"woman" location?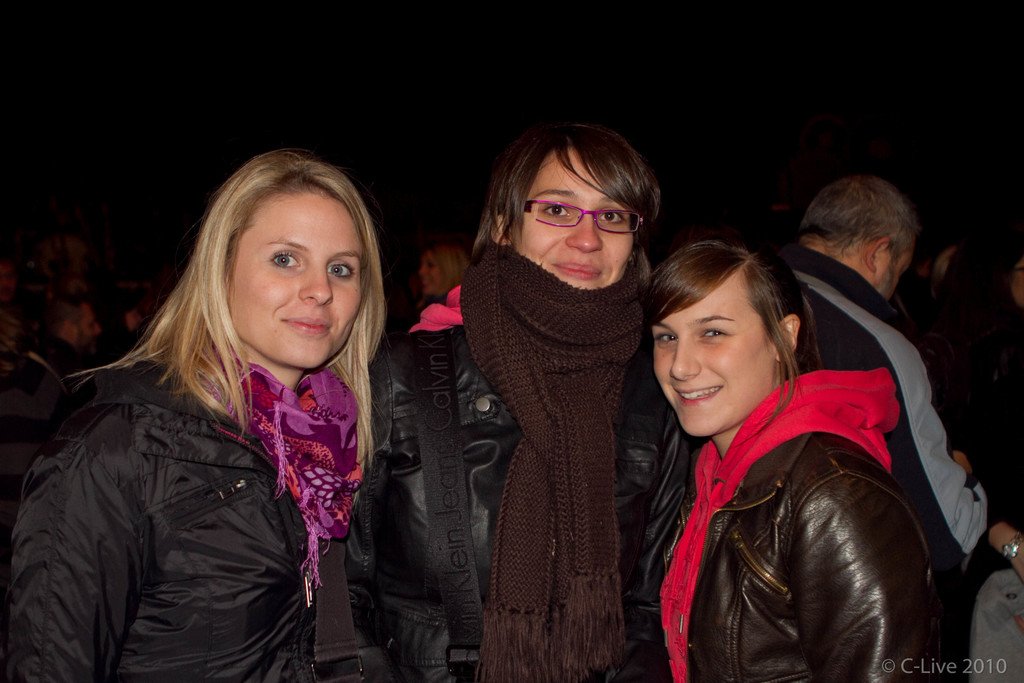
[347, 124, 696, 682]
